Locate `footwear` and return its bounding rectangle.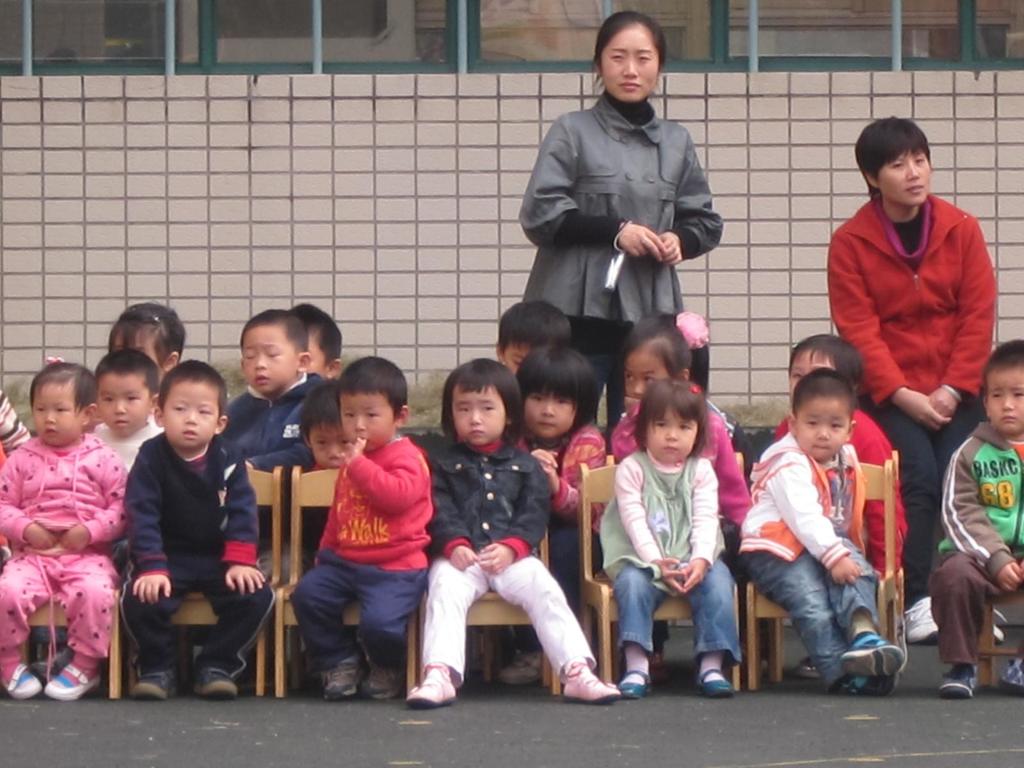
(x1=829, y1=633, x2=913, y2=685).
